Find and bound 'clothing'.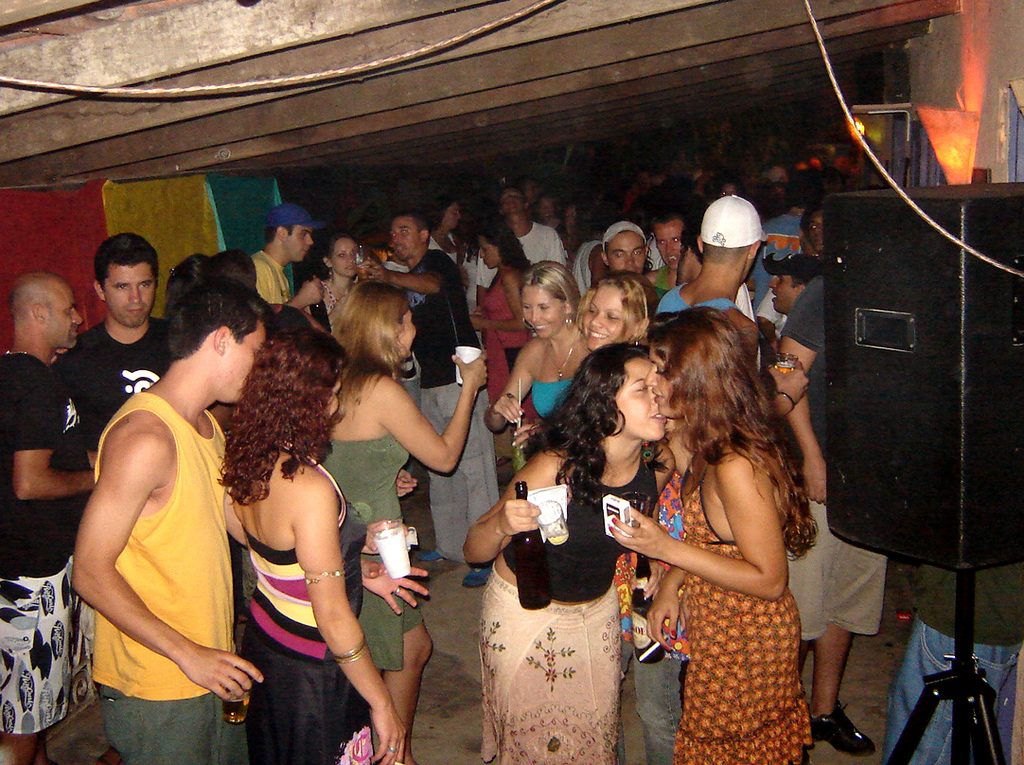
Bound: crop(54, 319, 170, 447).
